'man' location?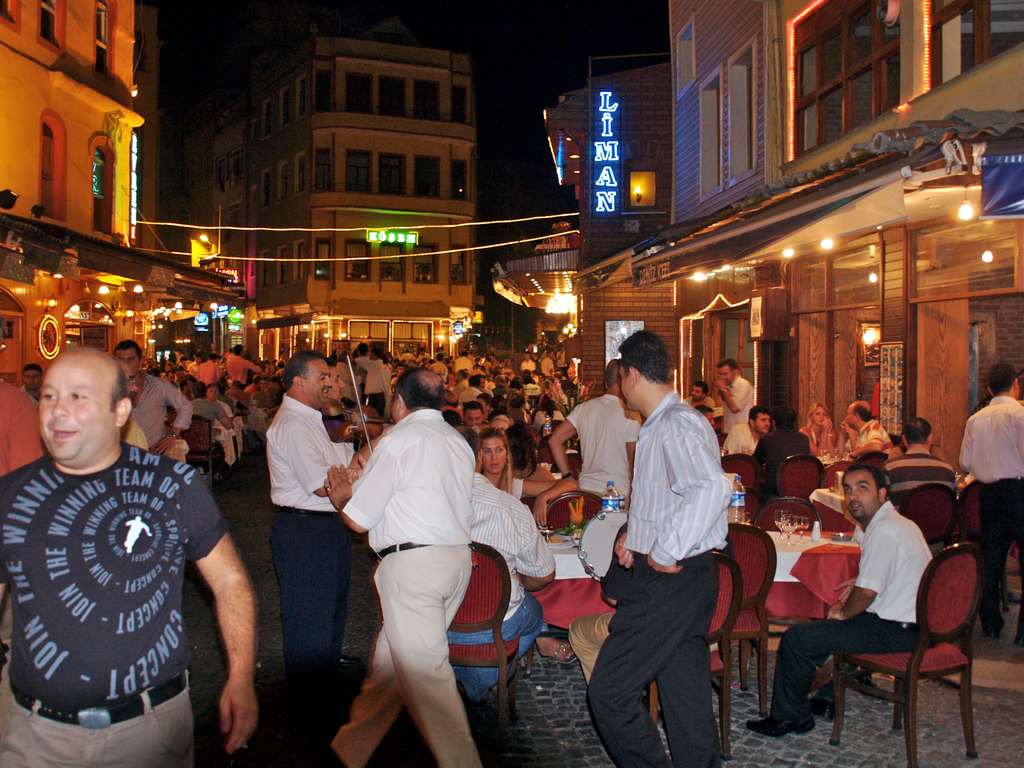
rect(705, 351, 760, 422)
